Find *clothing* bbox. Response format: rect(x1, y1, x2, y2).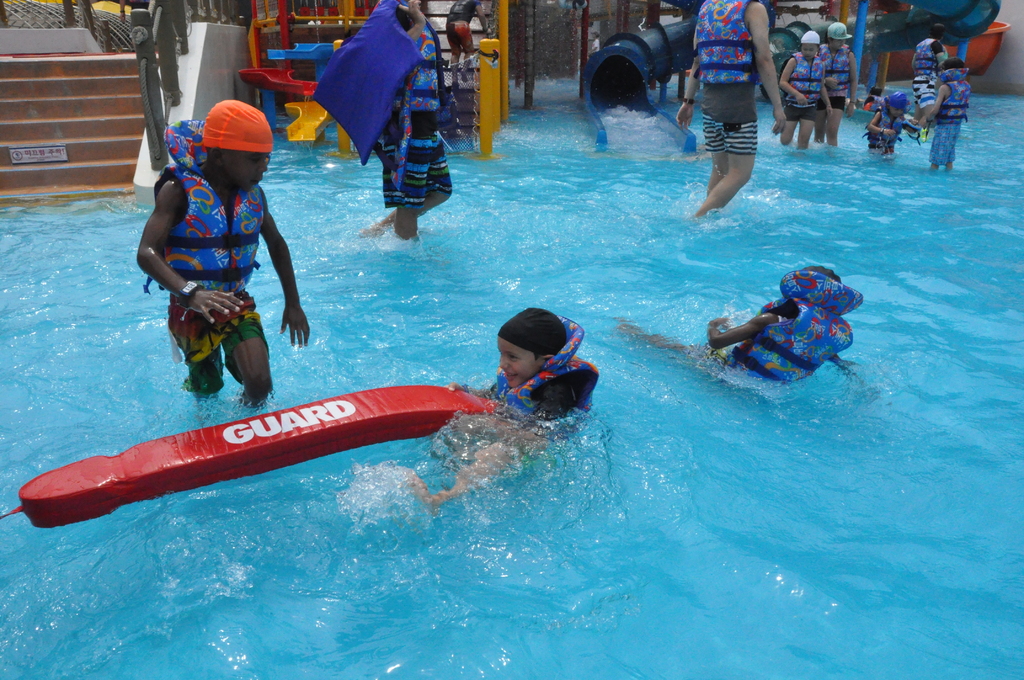
rect(150, 129, 291, 376).
